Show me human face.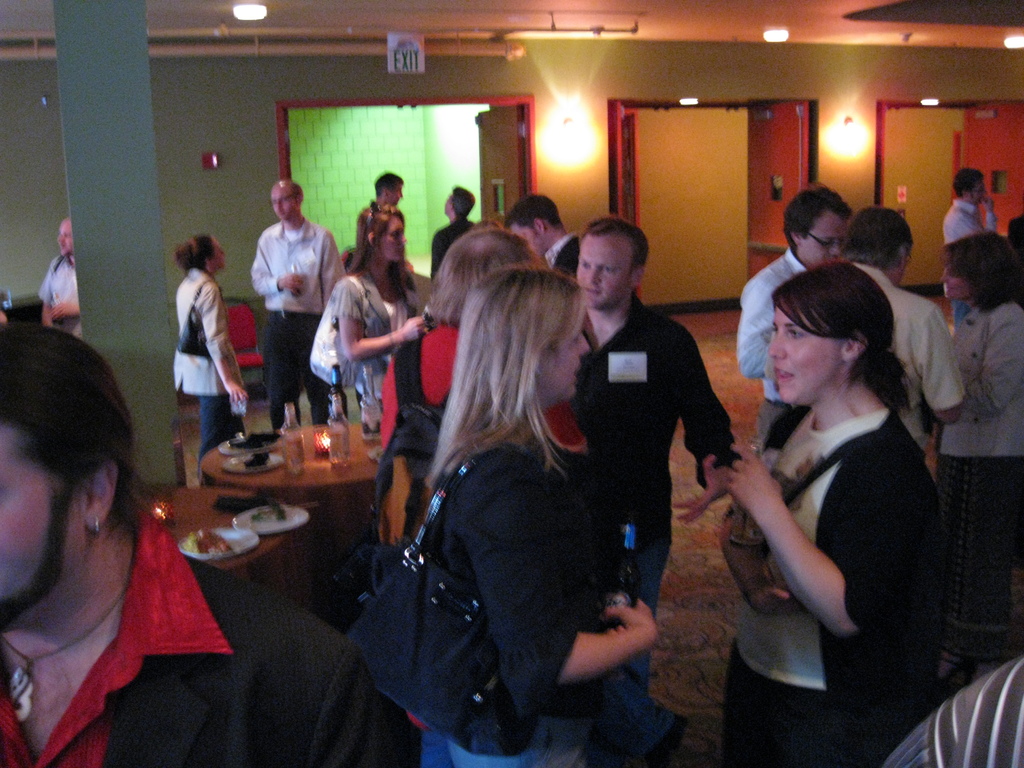
human face is here: select_region(0, 408, 85, 628).
